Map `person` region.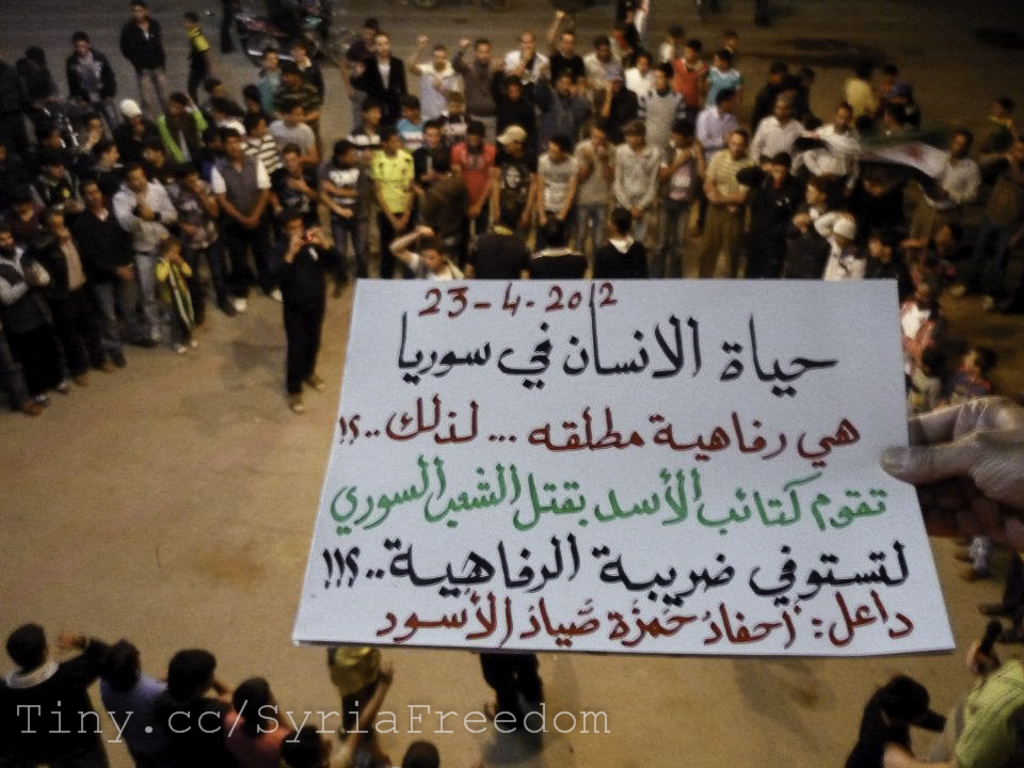
Mapped to bbox=(256, 190, 330, 409).
